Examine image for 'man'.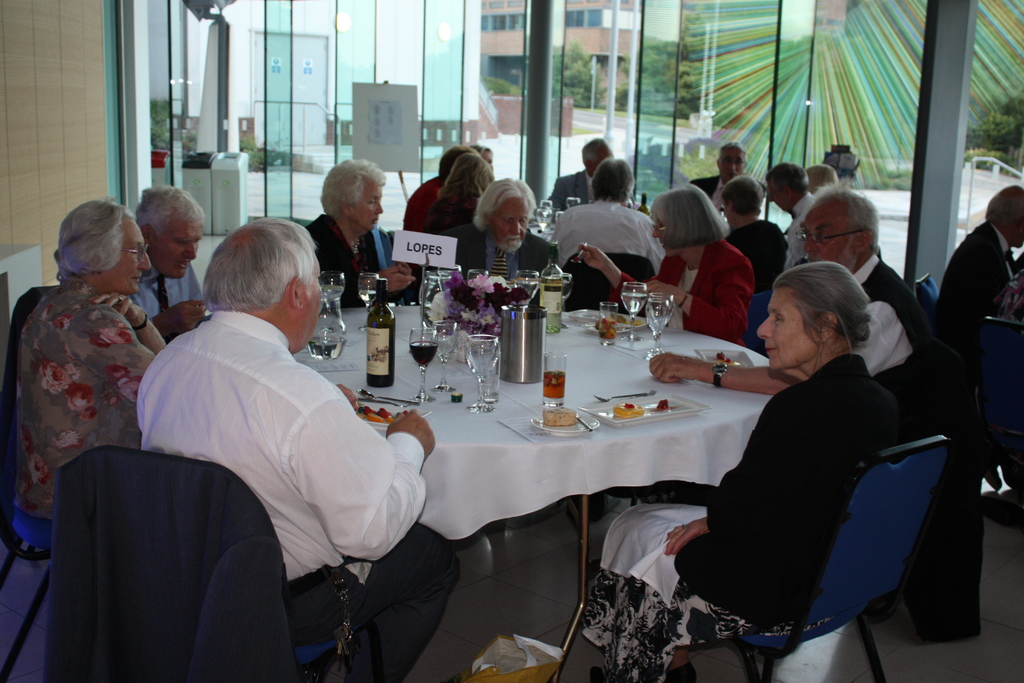
Examination result: l=722, t=173, r=793, b=295.
